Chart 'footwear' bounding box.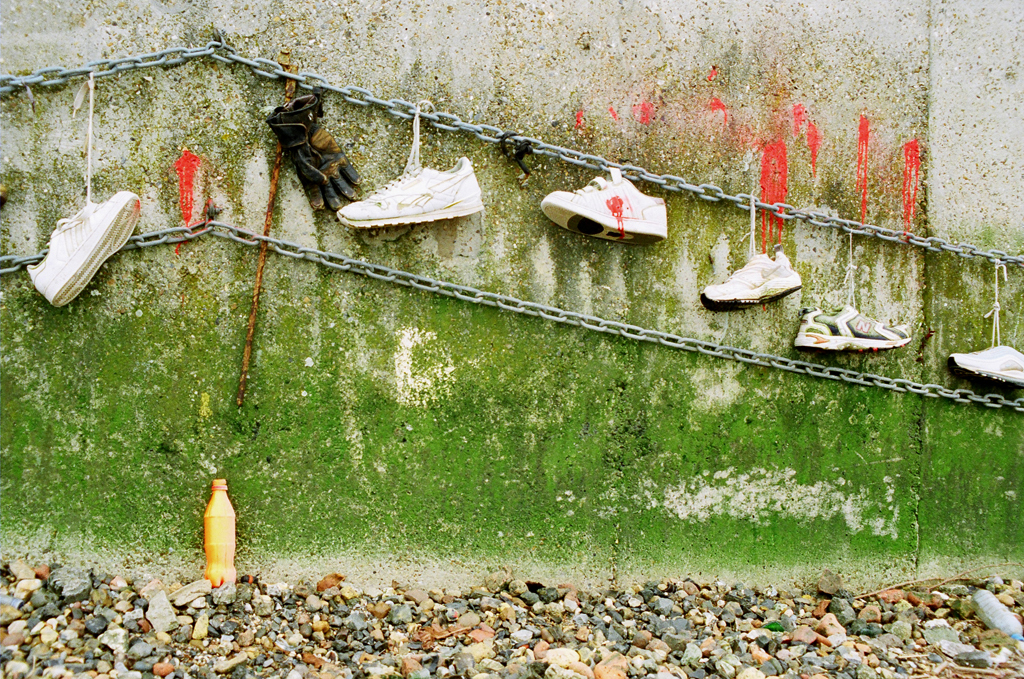
Charted: 542:169:663:248.
